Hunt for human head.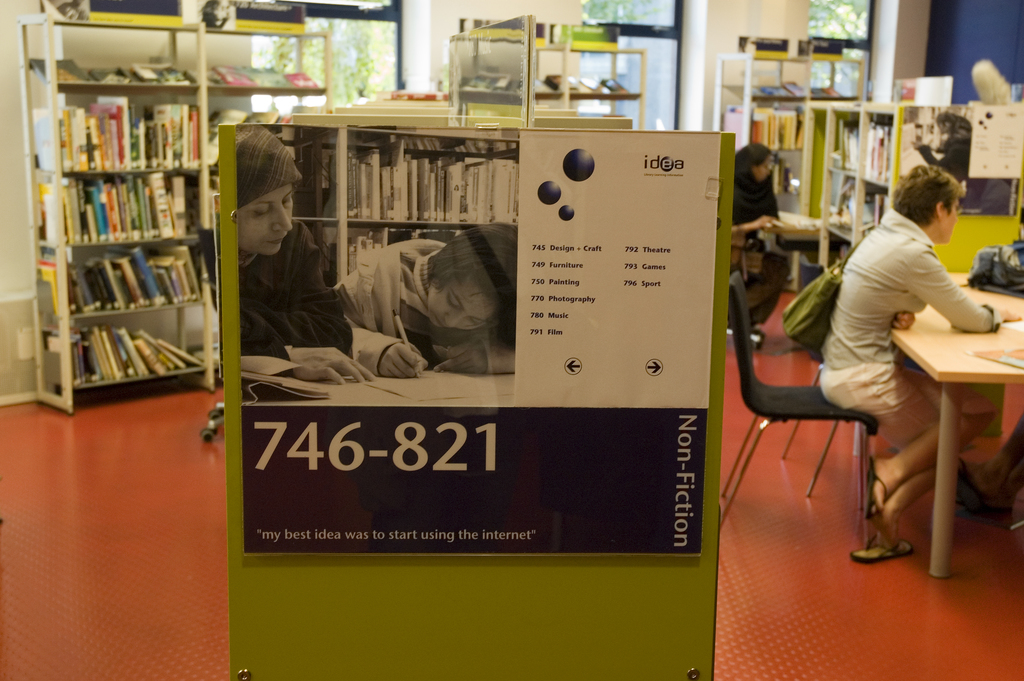
Hunted down at 892,164,964,245.
